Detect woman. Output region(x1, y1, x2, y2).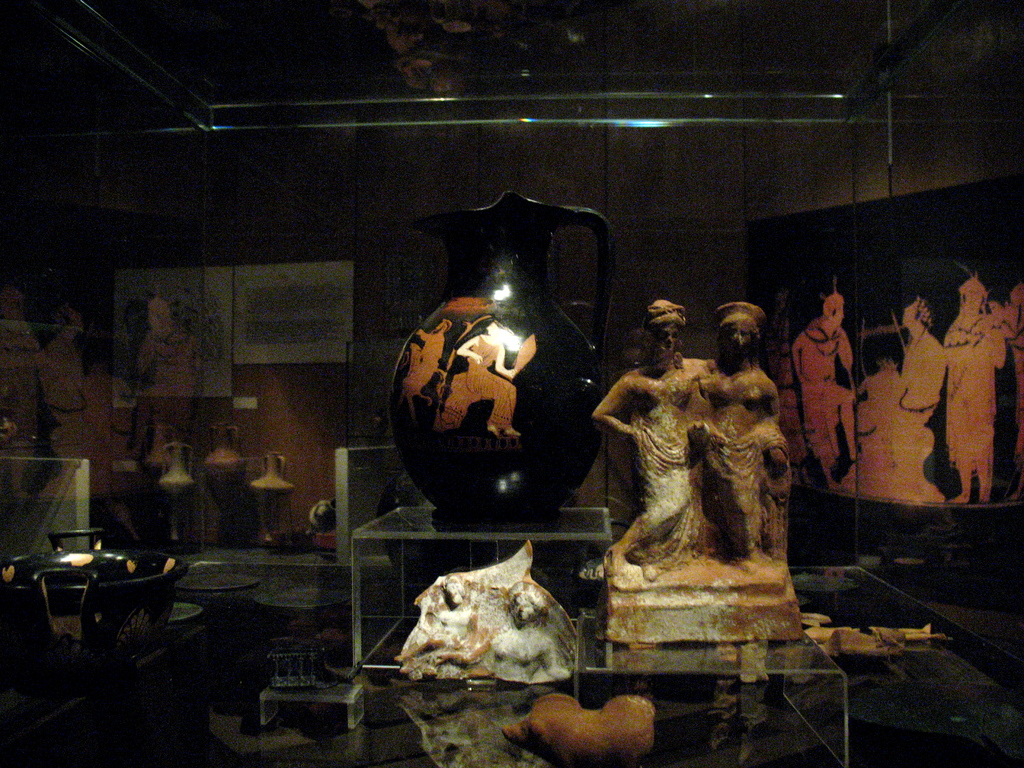
region(890, 299, 944, 505).
